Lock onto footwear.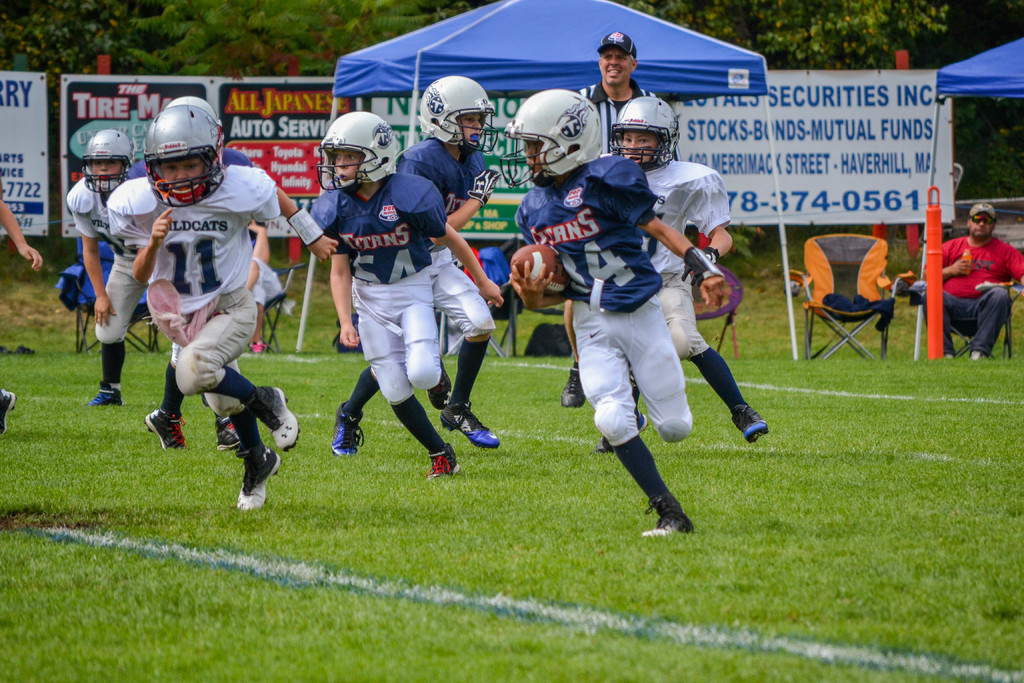
Locked: pyautogui.locateOnScreen(330, 399, 369, 459).
